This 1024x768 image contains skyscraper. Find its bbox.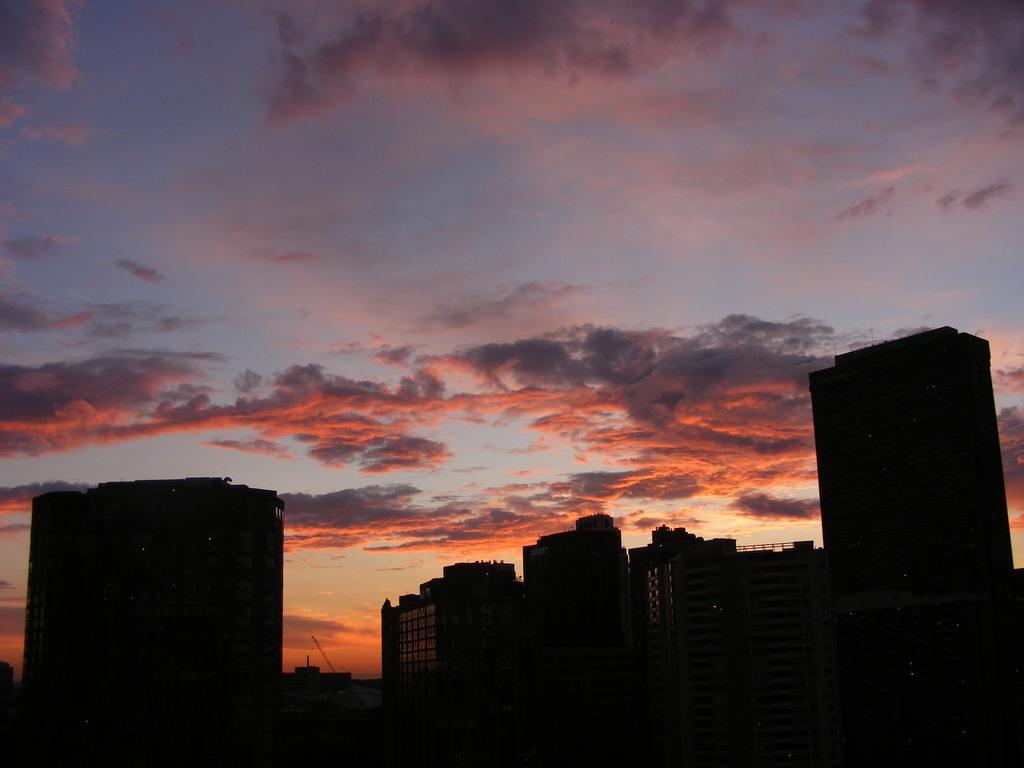
pyautogui.locateOnScreen(796, 314, 1000, 646).
